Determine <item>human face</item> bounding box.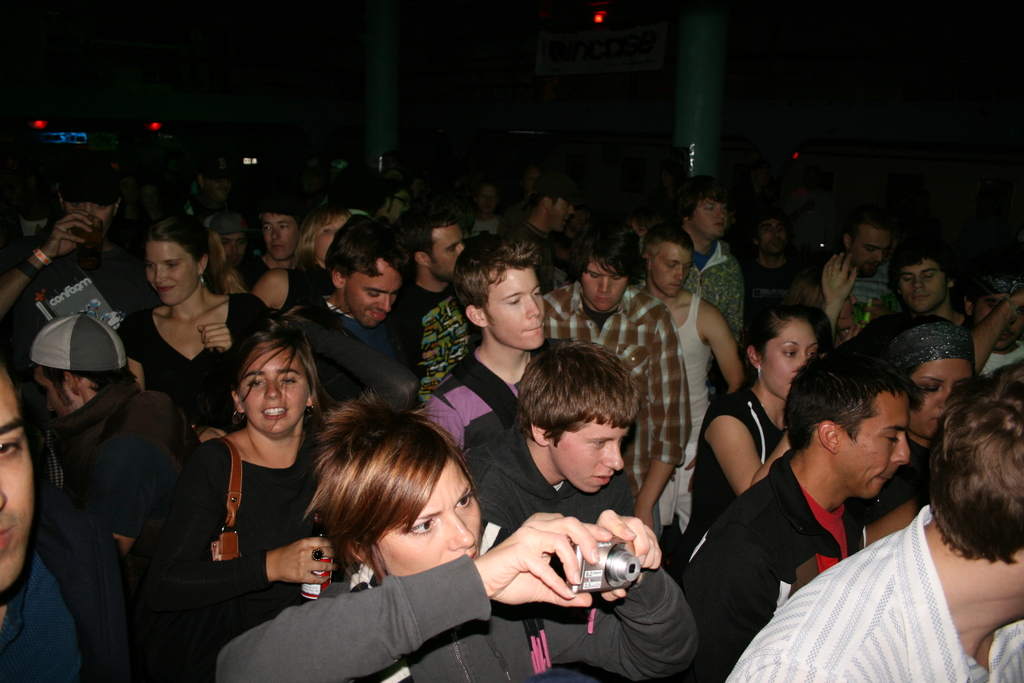
Determined: BBox(0, 369, 31, 595).
